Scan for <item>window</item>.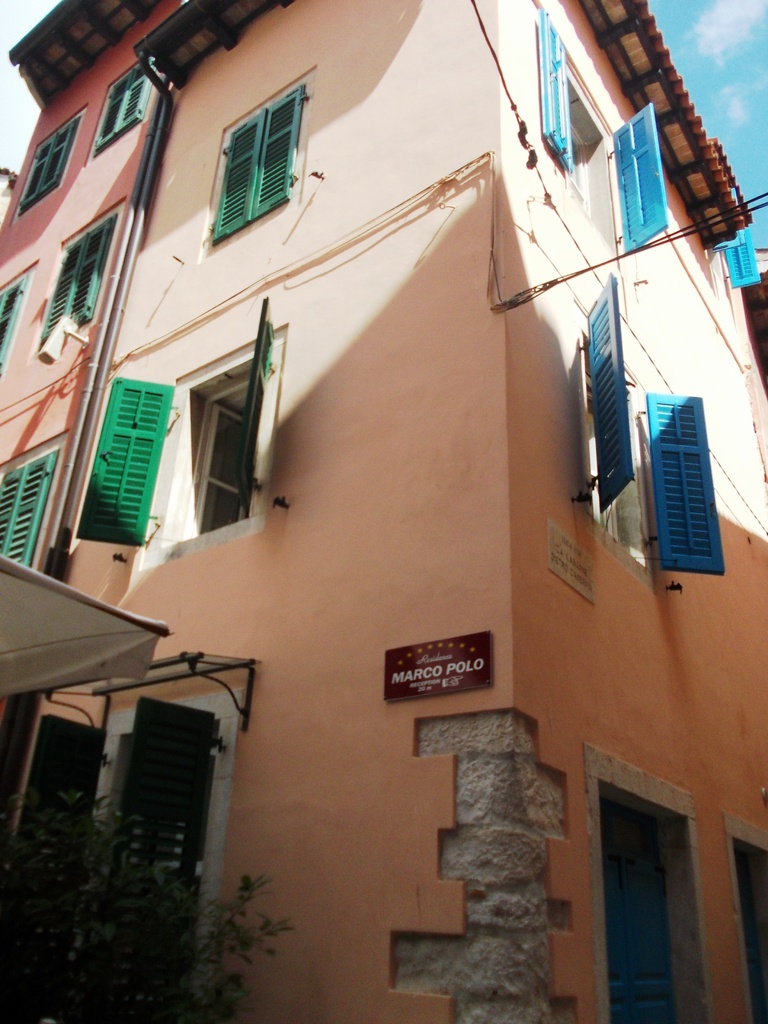
Scan result: <bbox>170, 324, 271, 560</bbox>.
